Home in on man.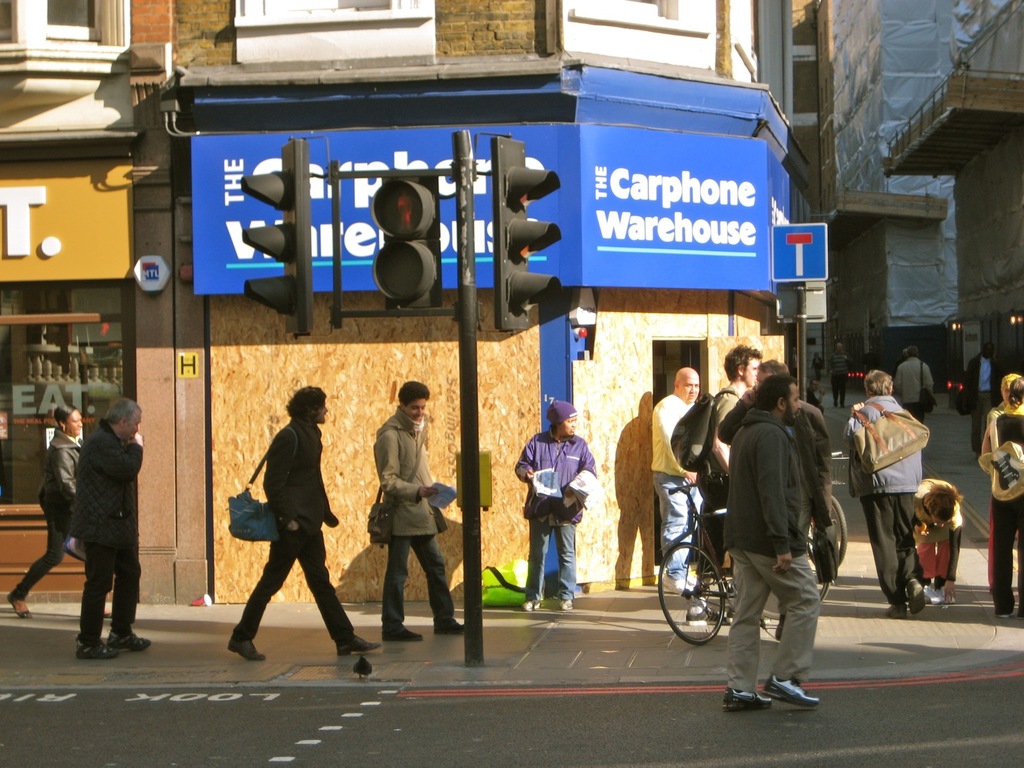
Homed in at (x1=891, y1=345, x2=935, y2=424).
